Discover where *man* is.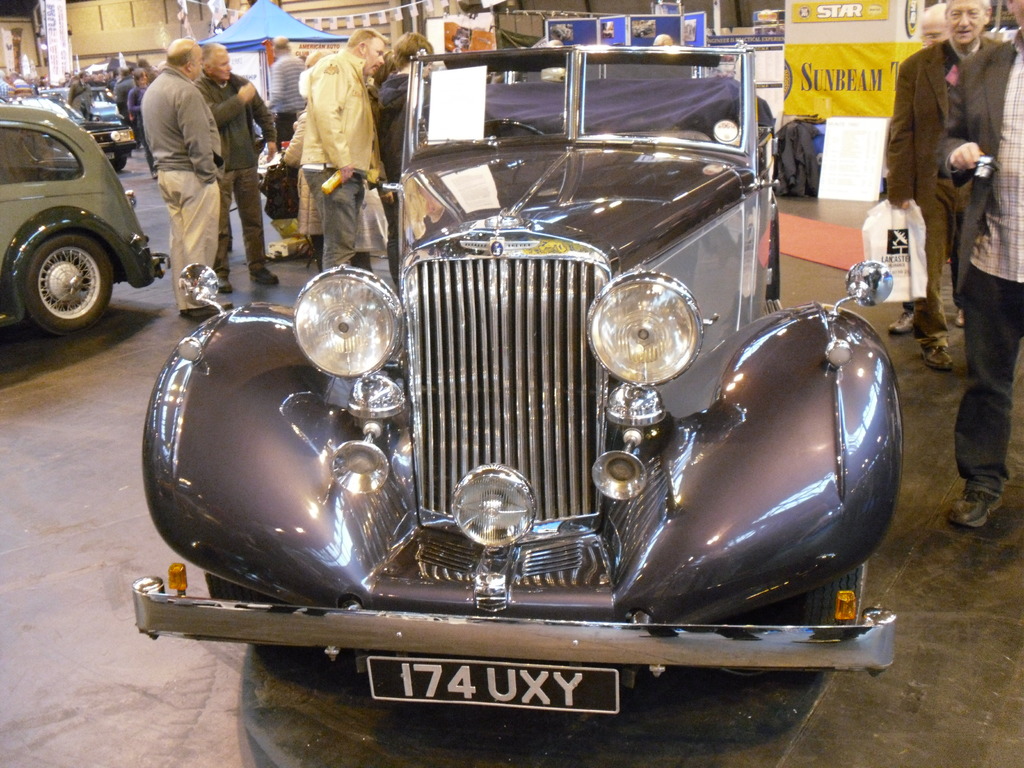
Discovered at 111, 36, 235, 287.
